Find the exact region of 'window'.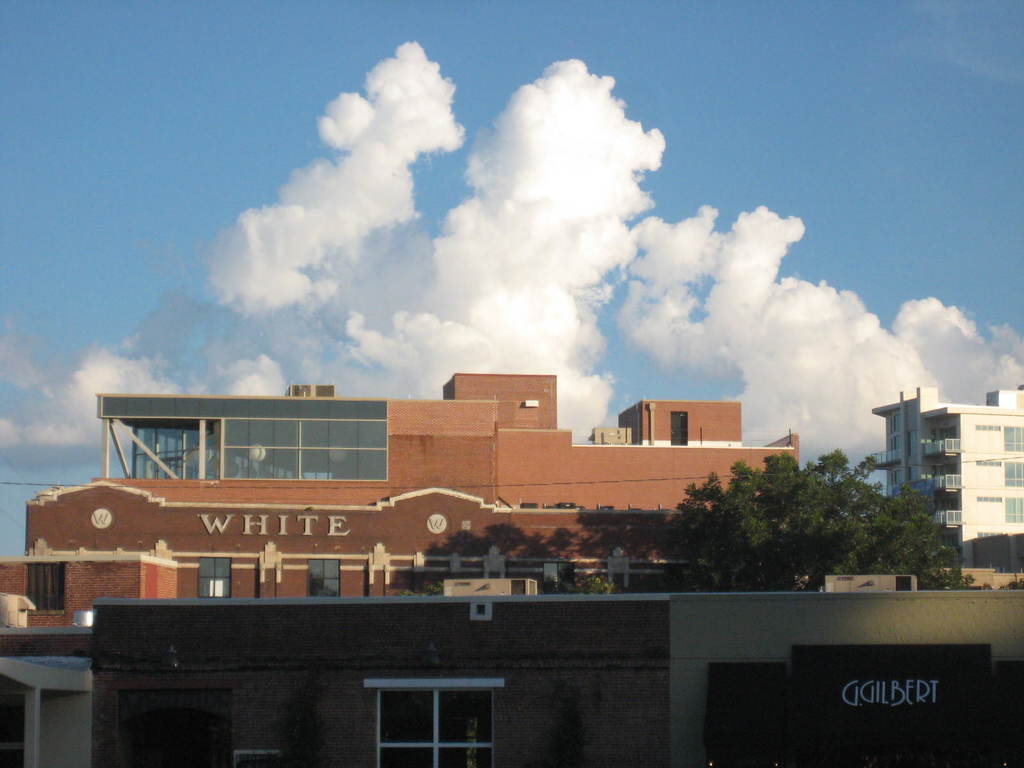
Exact region: [888, 465, 903, 497].
